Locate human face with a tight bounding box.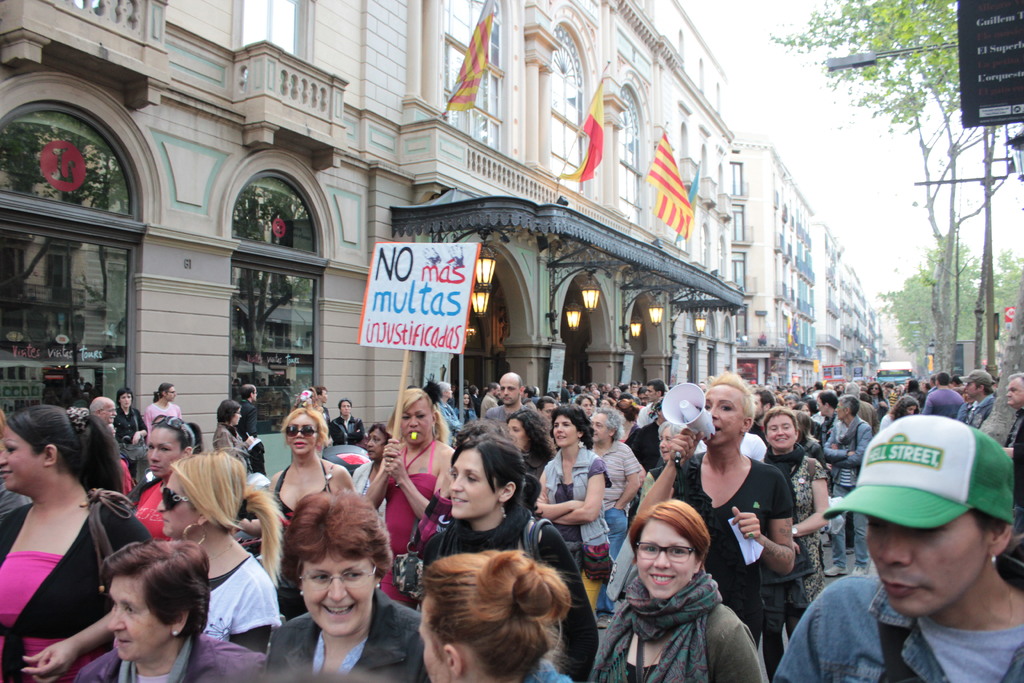
551:419:575:447.
